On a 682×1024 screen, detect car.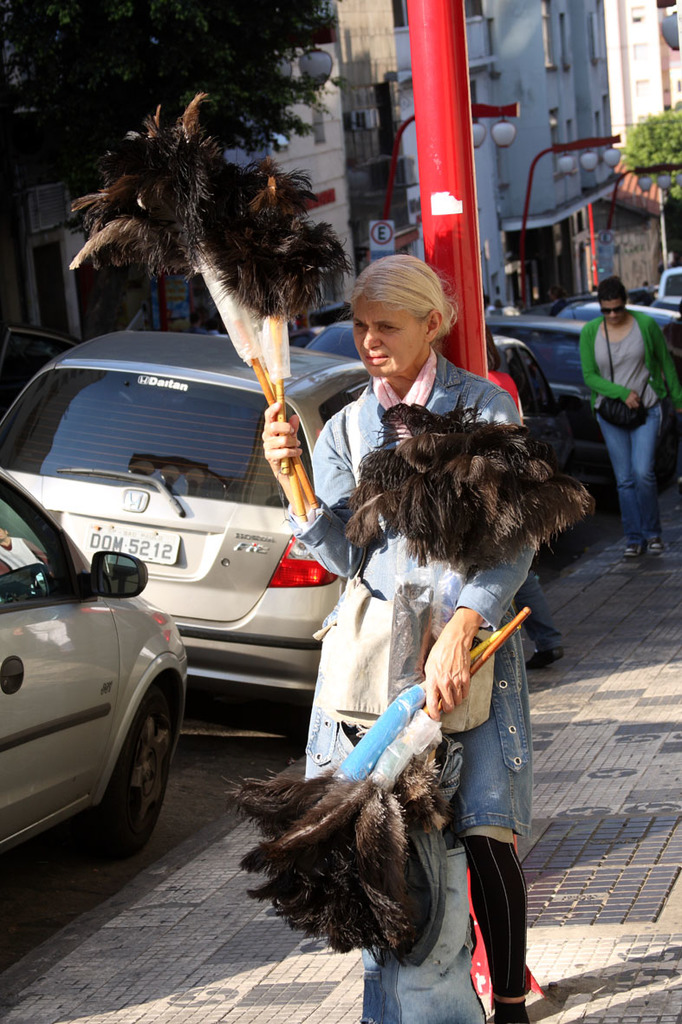
{"x1": 480, "y1": 303, "x2": 623, "y2": 491}.
